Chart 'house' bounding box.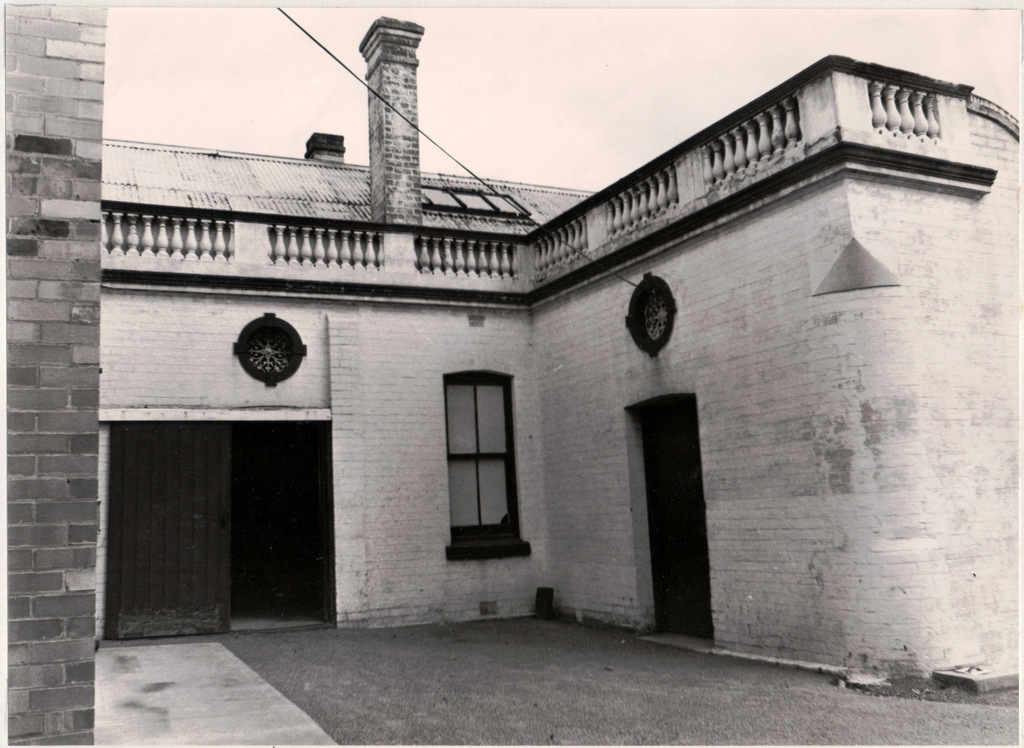
Charted: region(58, 5, 1023, 674).
